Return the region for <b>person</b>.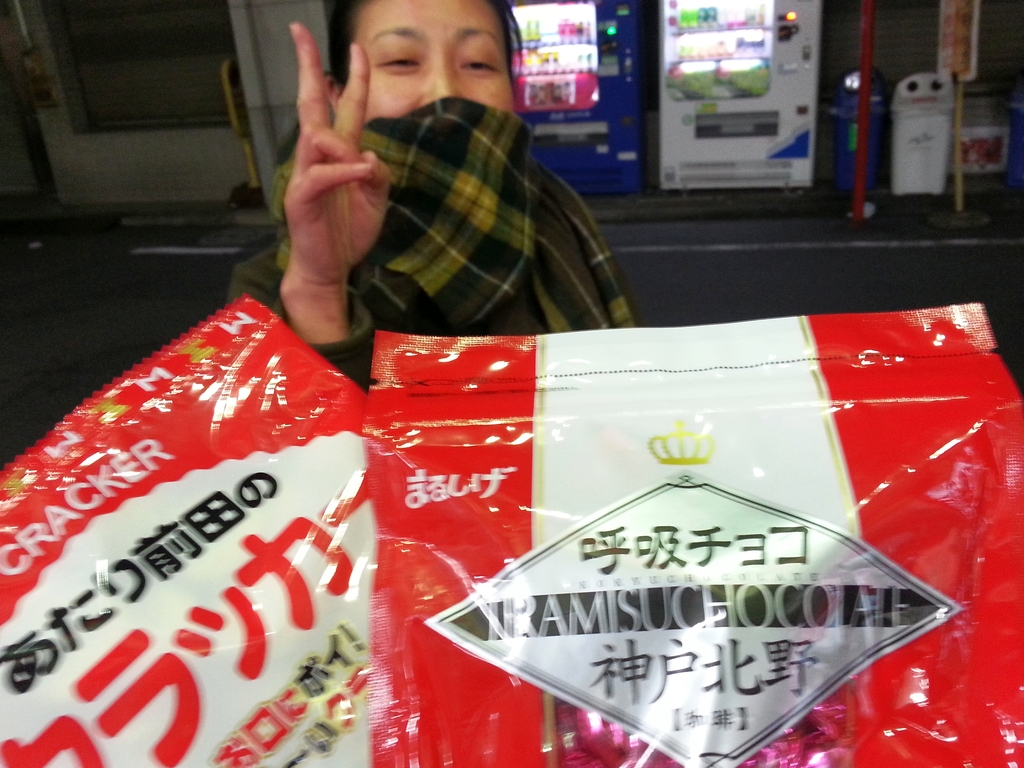
rect(291, 13, 634, 369).
